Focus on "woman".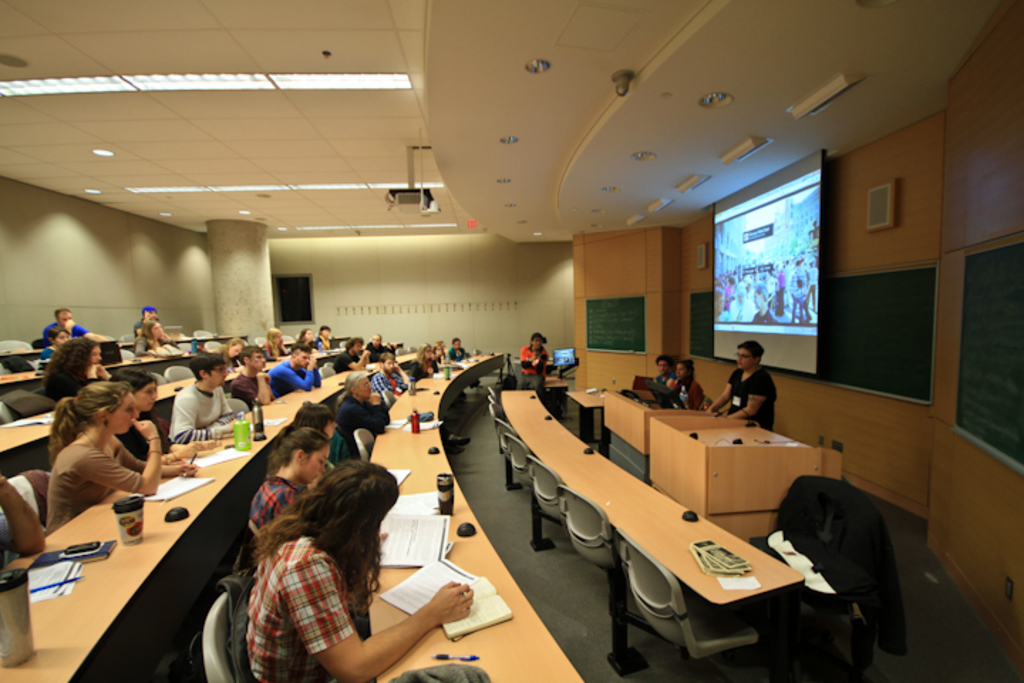
Focused at bbox=(289, 326, 320, 351).
